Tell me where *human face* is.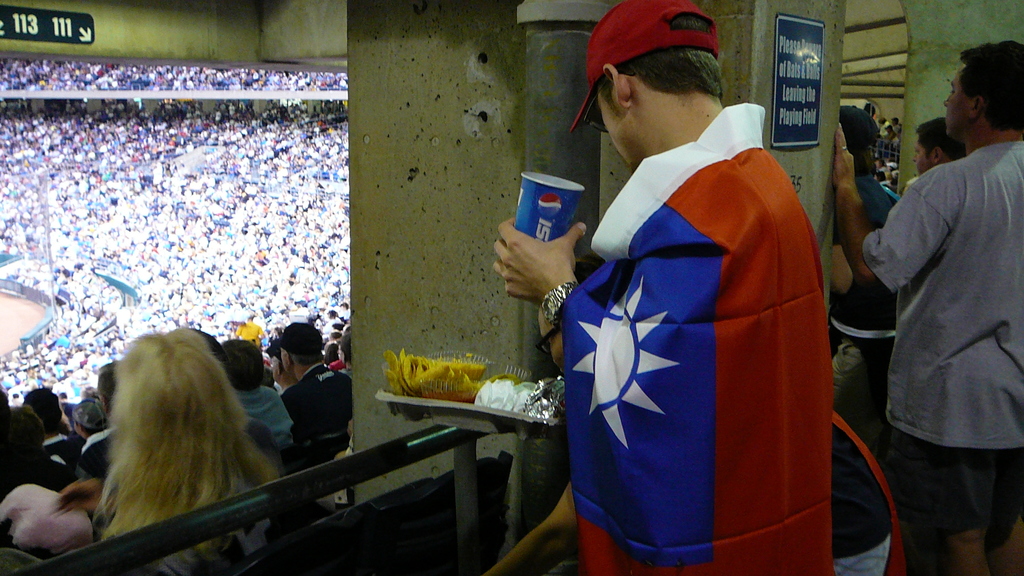
*human face* is at bbox=(945, 68, 970, 137).
